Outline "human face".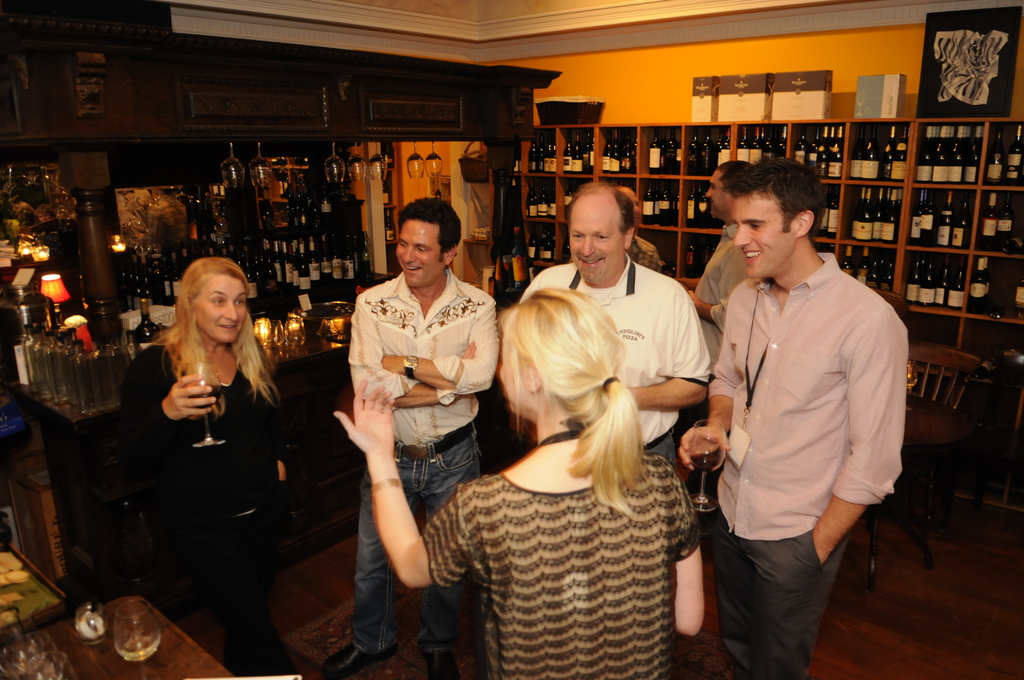
Outline: select_region(703, 171, 720, 218).
